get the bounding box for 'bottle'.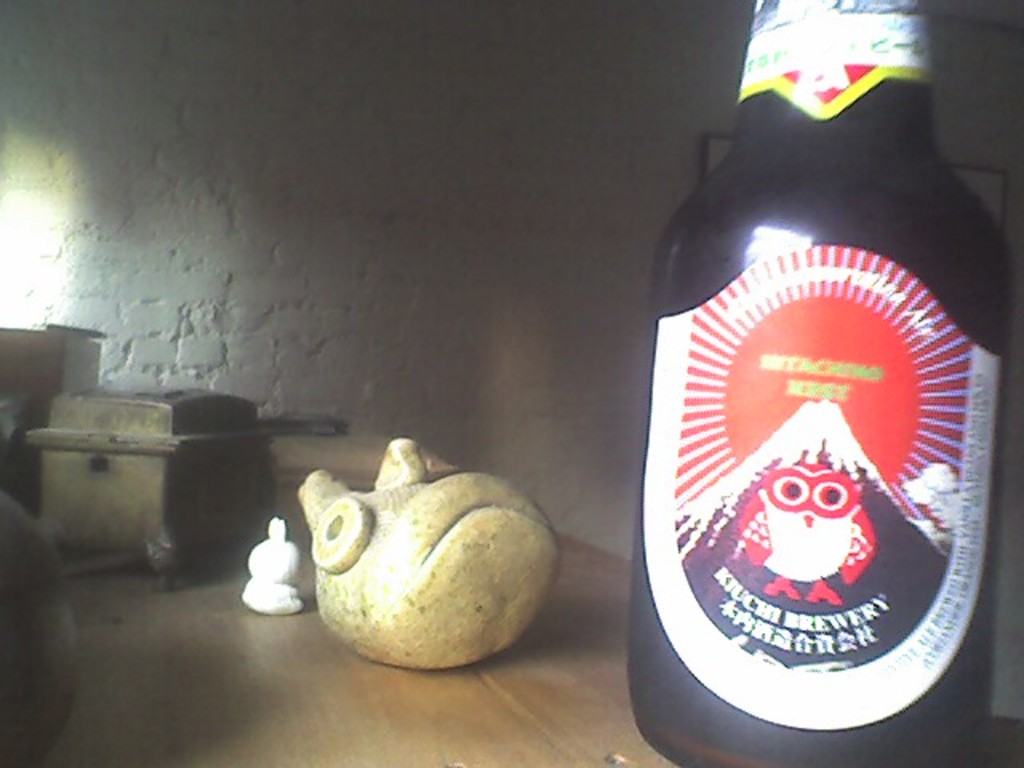
(643, 0, 1022, 766).
